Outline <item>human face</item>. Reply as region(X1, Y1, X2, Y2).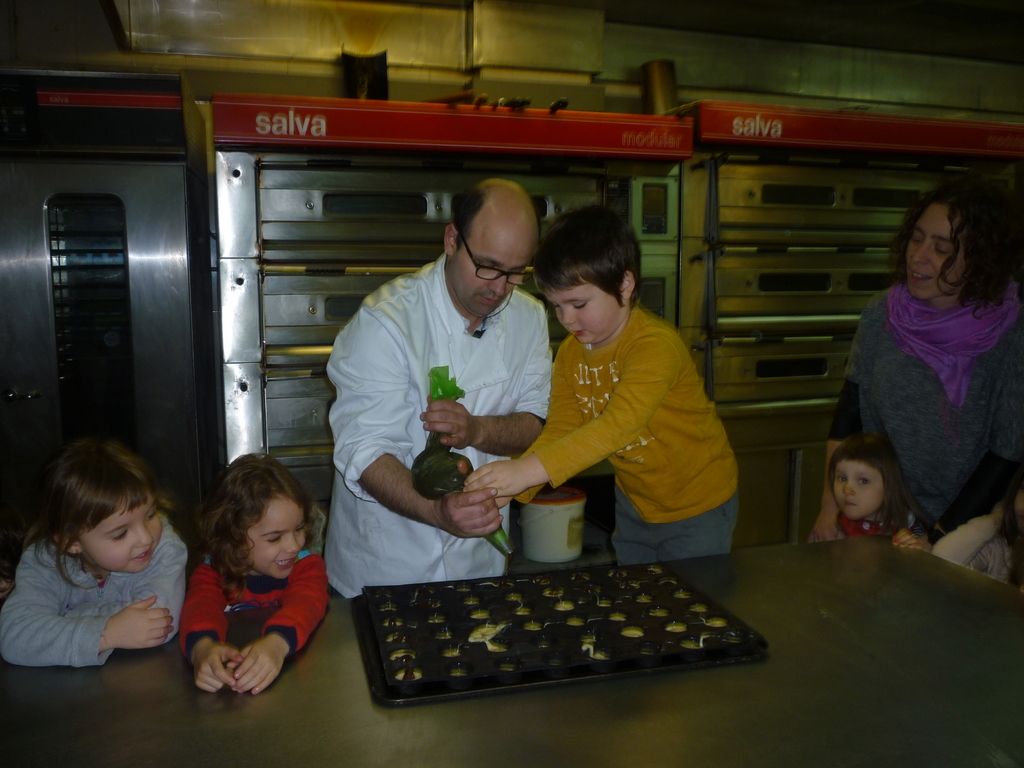
region(253, 499, 308, 573).
